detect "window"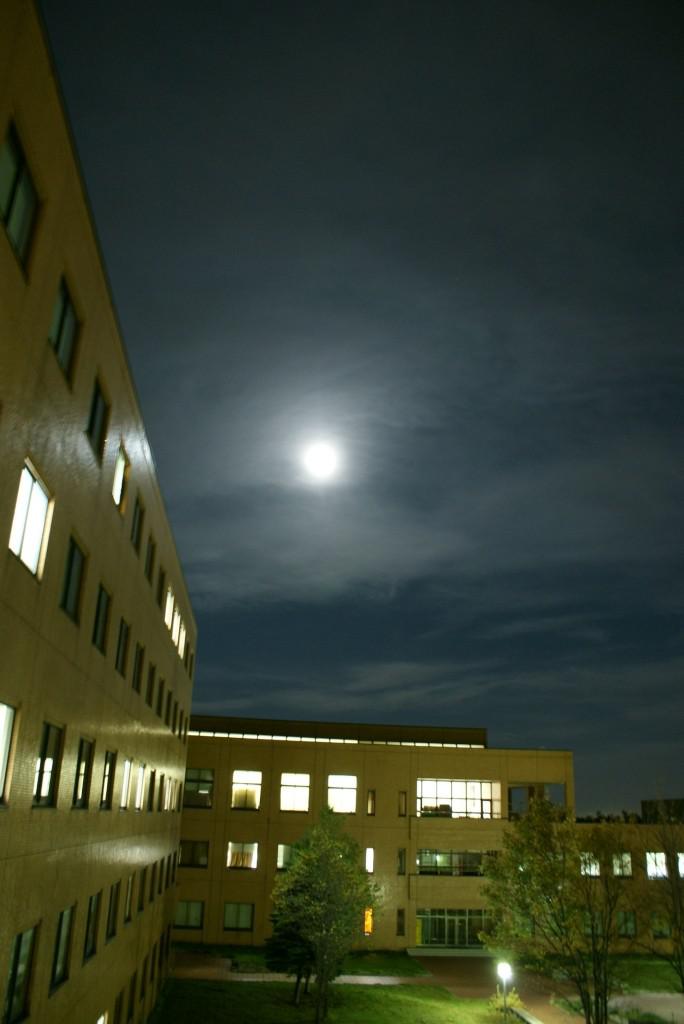
<box>88,578,112,656</box>
